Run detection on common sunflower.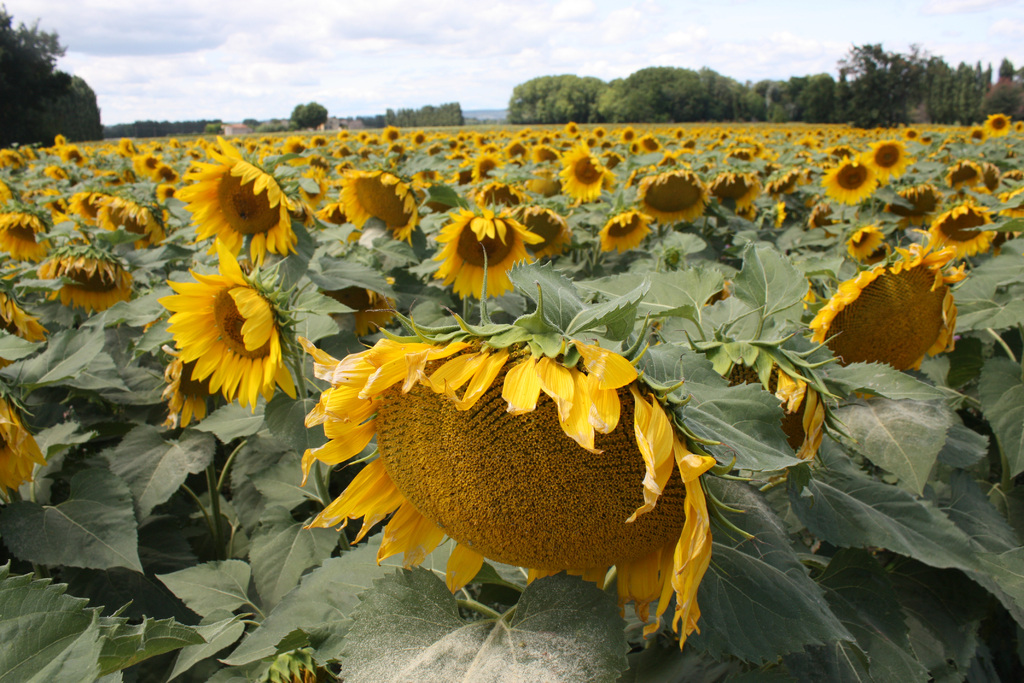
Result: BBox(434, 206, 540, 300).
